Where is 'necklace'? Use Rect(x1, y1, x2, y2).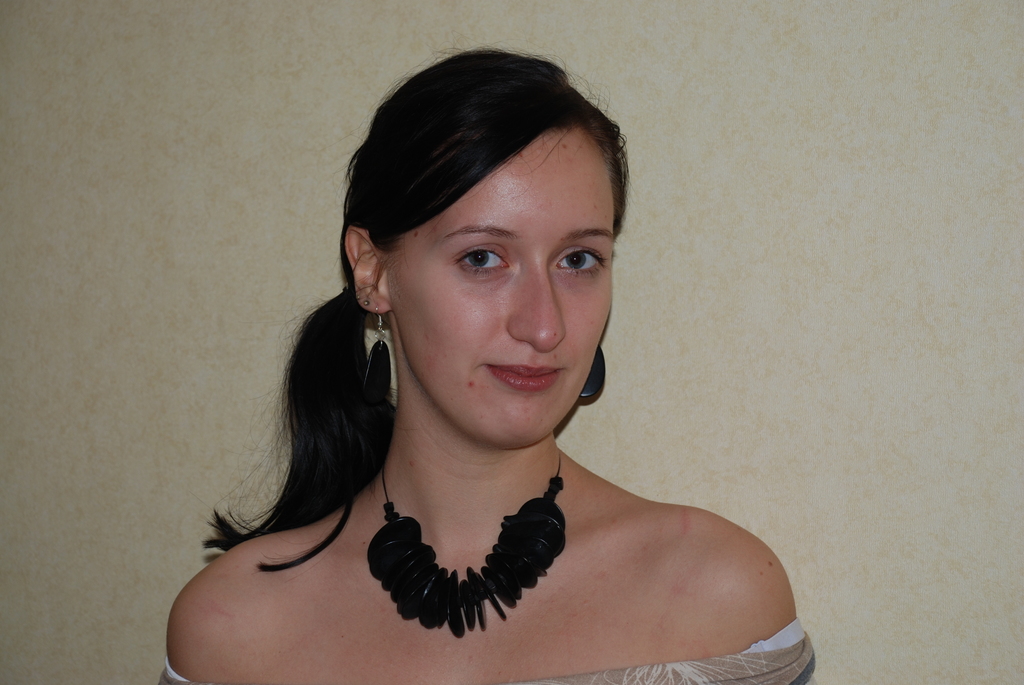
Rect(359, 469, 576, 625).
